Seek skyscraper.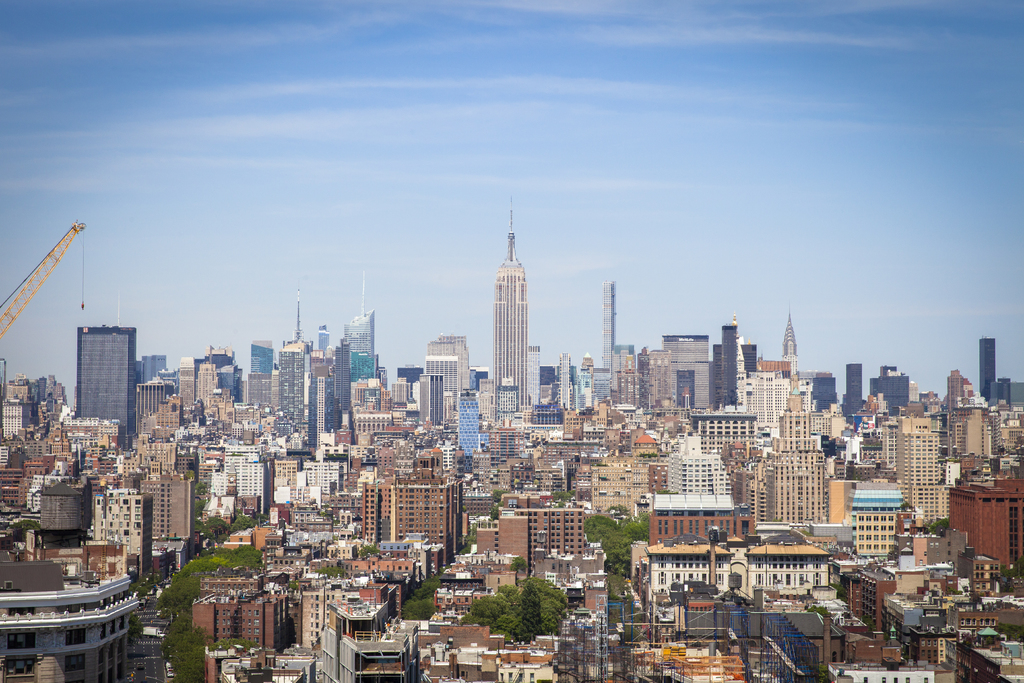
detection(659, 329, 711, 409).
